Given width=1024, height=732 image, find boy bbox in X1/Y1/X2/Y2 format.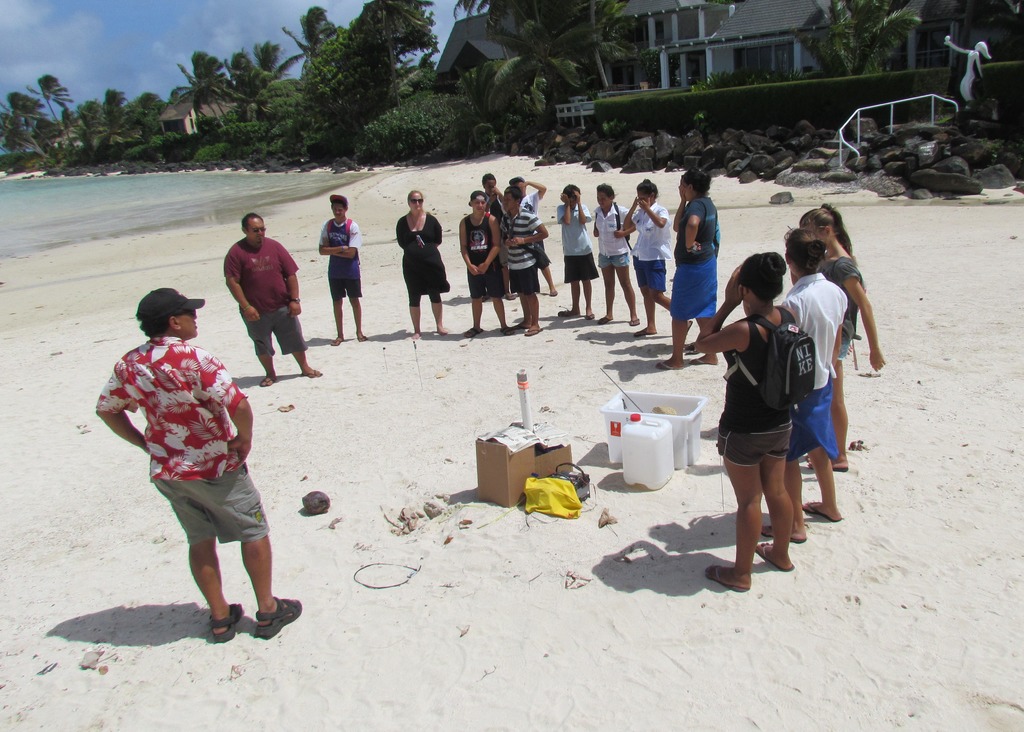
316/190/370/348.
